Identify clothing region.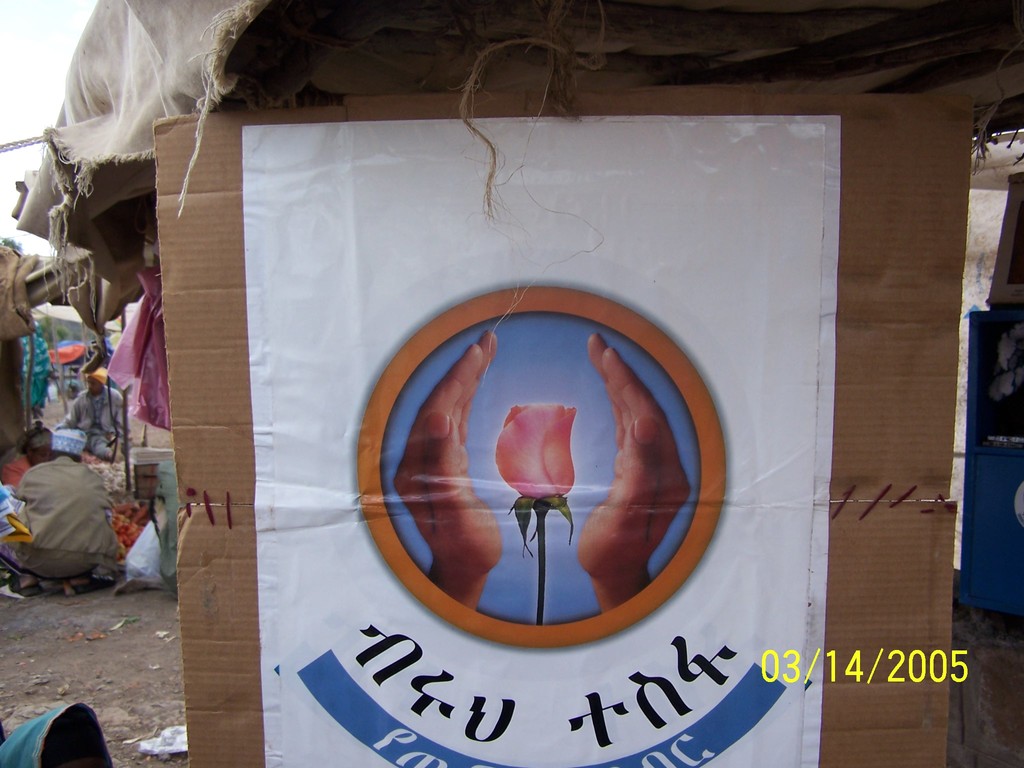
Region: 6:432:129:600.
